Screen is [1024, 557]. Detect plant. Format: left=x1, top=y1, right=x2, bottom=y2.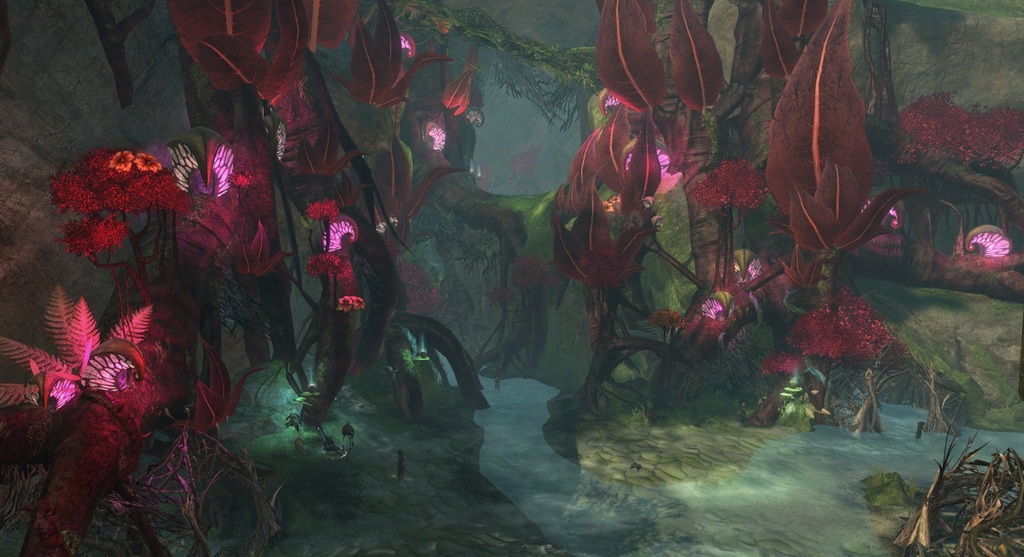
left=141, top=0, right=493, bottom=425.
